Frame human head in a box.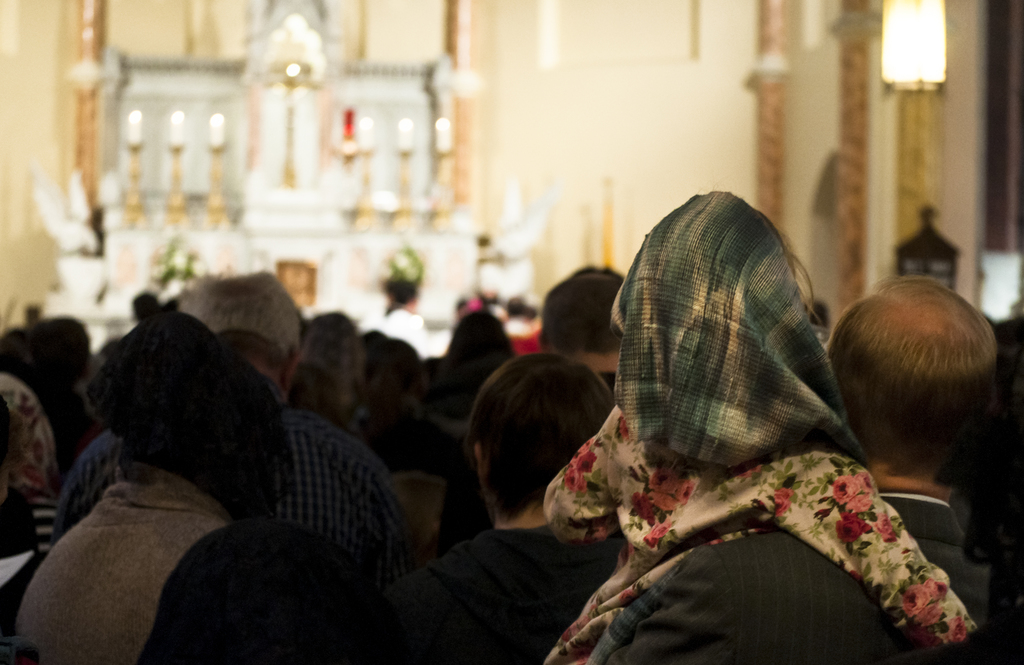
{"x1": 446, "y1": 306, "x2": 511, "y2": 365}.
